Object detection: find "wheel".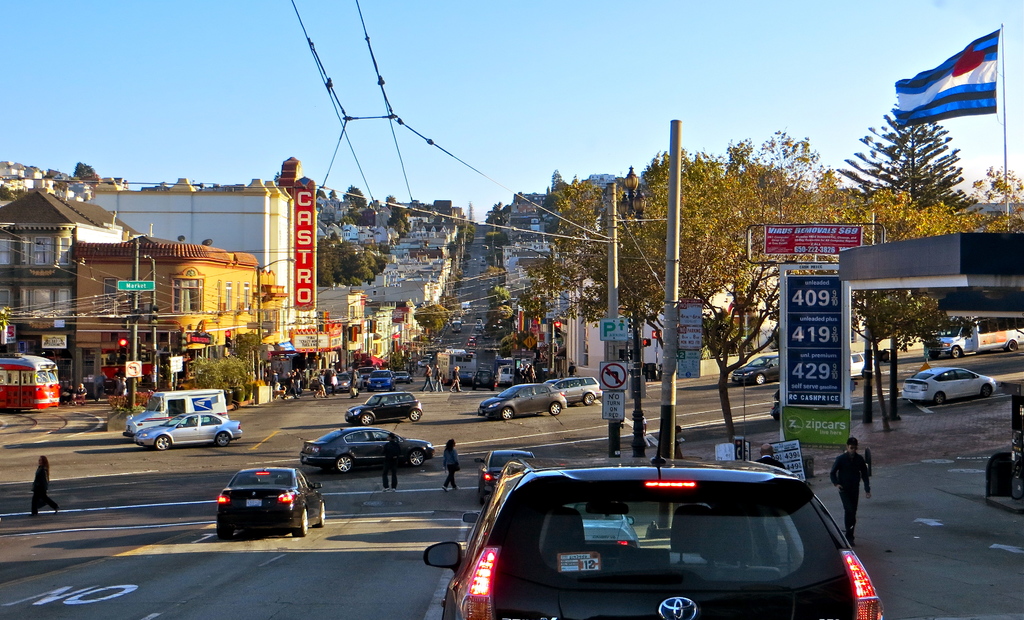
pyautogui.locateOnScreen(479, 495, 486, 505).
